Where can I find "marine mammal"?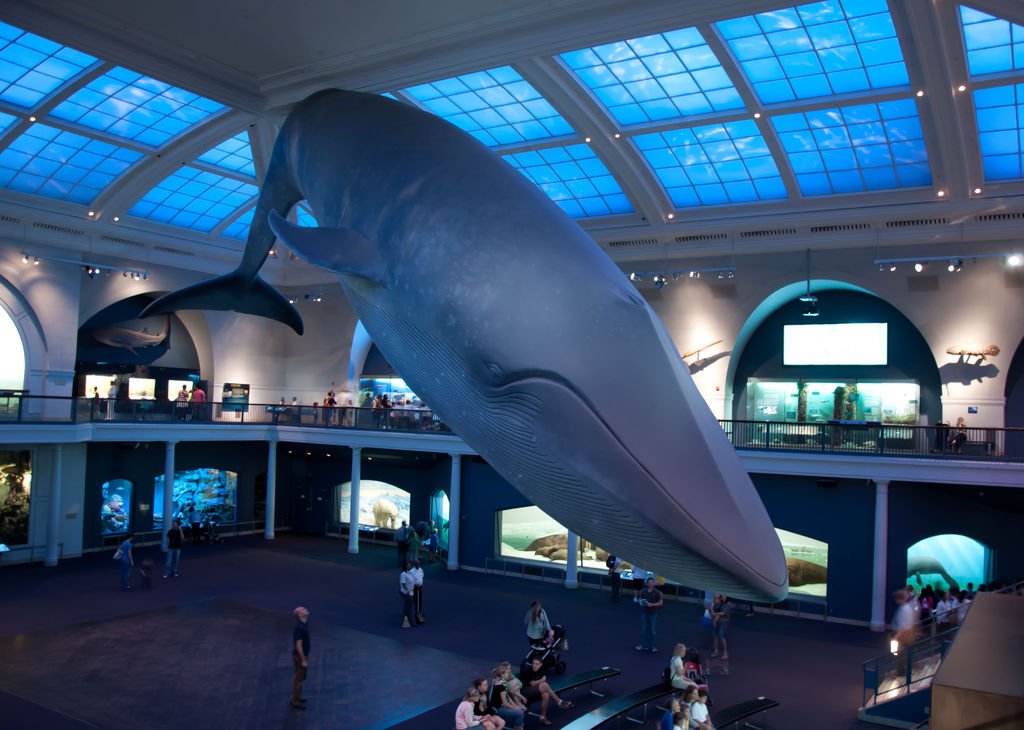
You can find it at box=[274, 77, 745, 651].
